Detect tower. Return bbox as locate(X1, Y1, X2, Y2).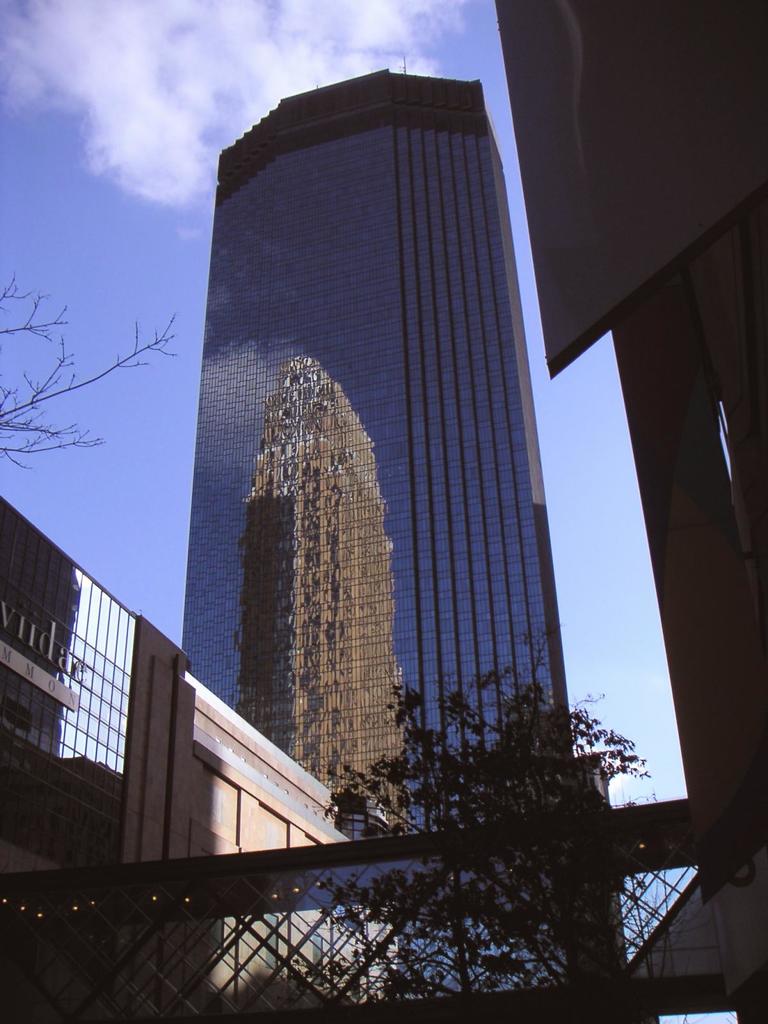
locate(184, 71, 622, 999).
